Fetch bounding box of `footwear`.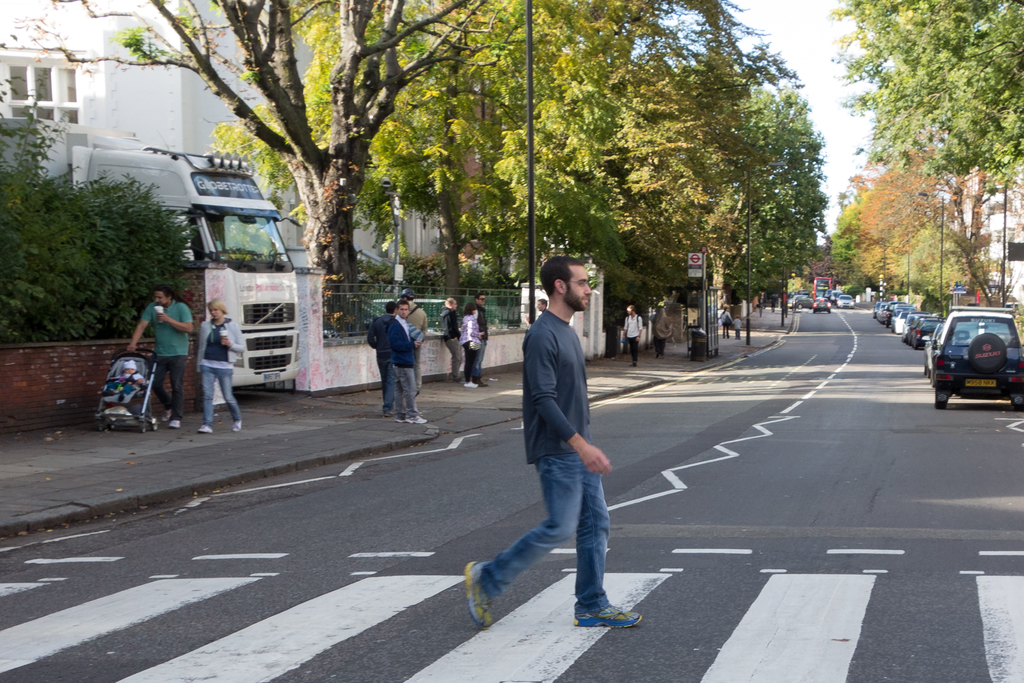
Bbox: [x1=170, y1=418, x2=180, y2=432].
